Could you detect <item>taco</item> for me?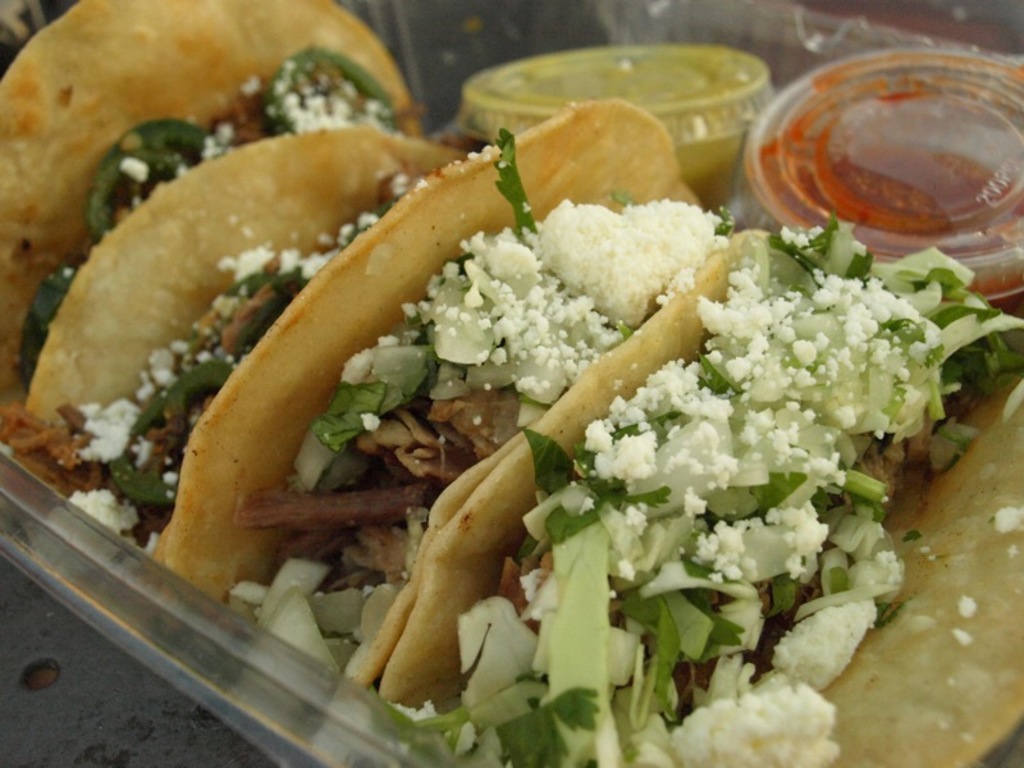
Detection result: crop(133, 90, 764, 719).
